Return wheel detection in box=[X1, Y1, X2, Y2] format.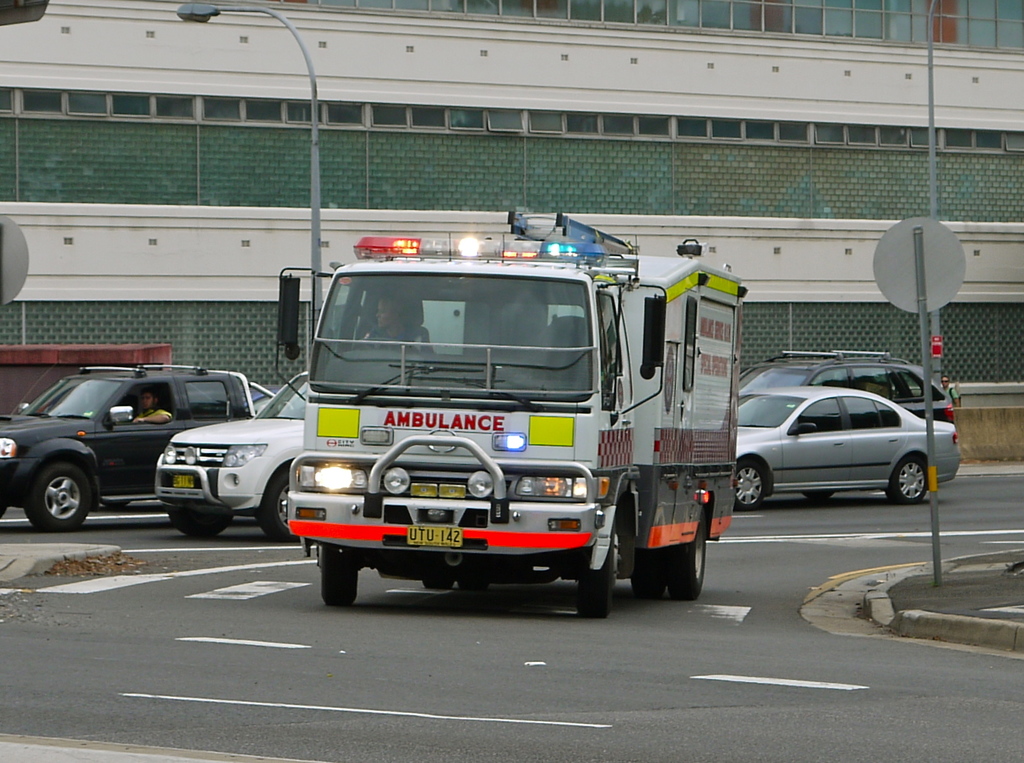
box=[318, 545, 358, 610].
